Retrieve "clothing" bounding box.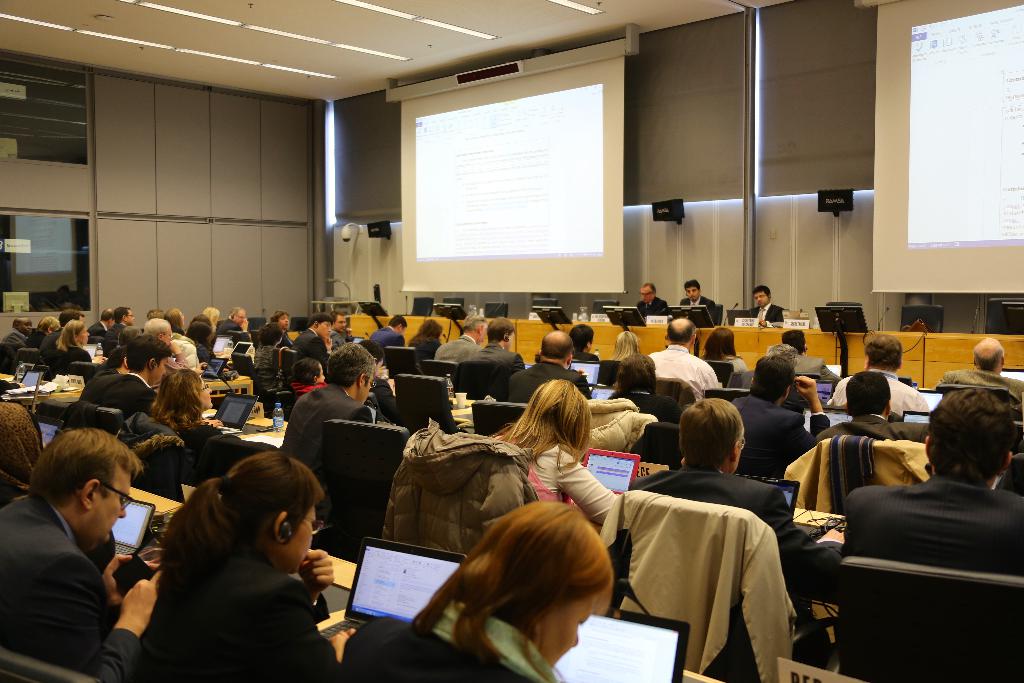
Bounding box: bbox(289, 319, 330, 373).
